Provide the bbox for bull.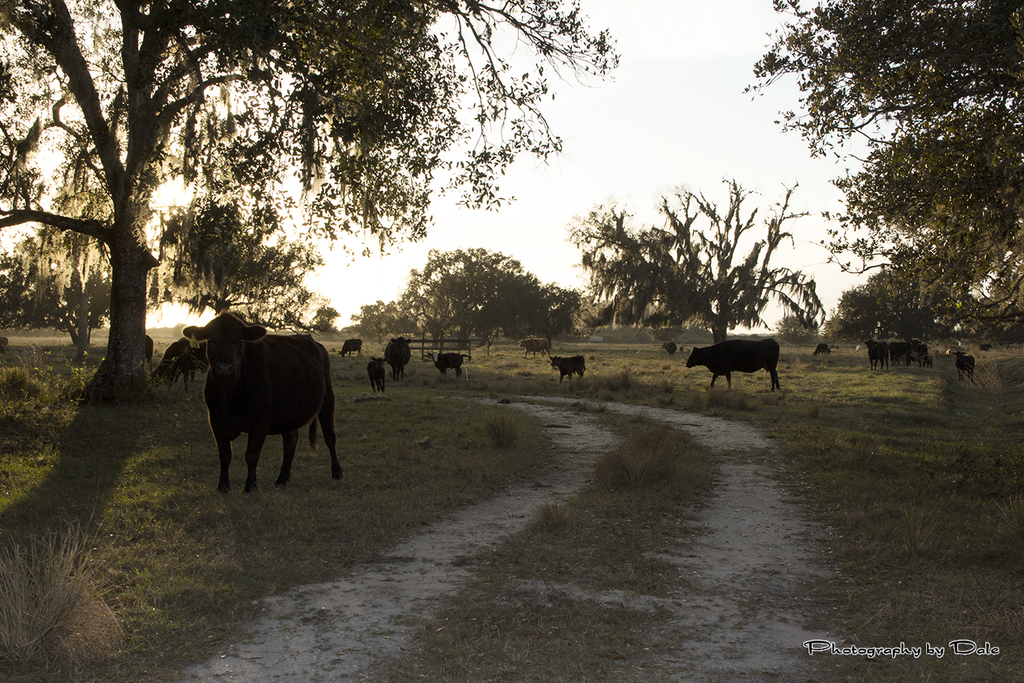
BBox(680, 331, 781, 393).
